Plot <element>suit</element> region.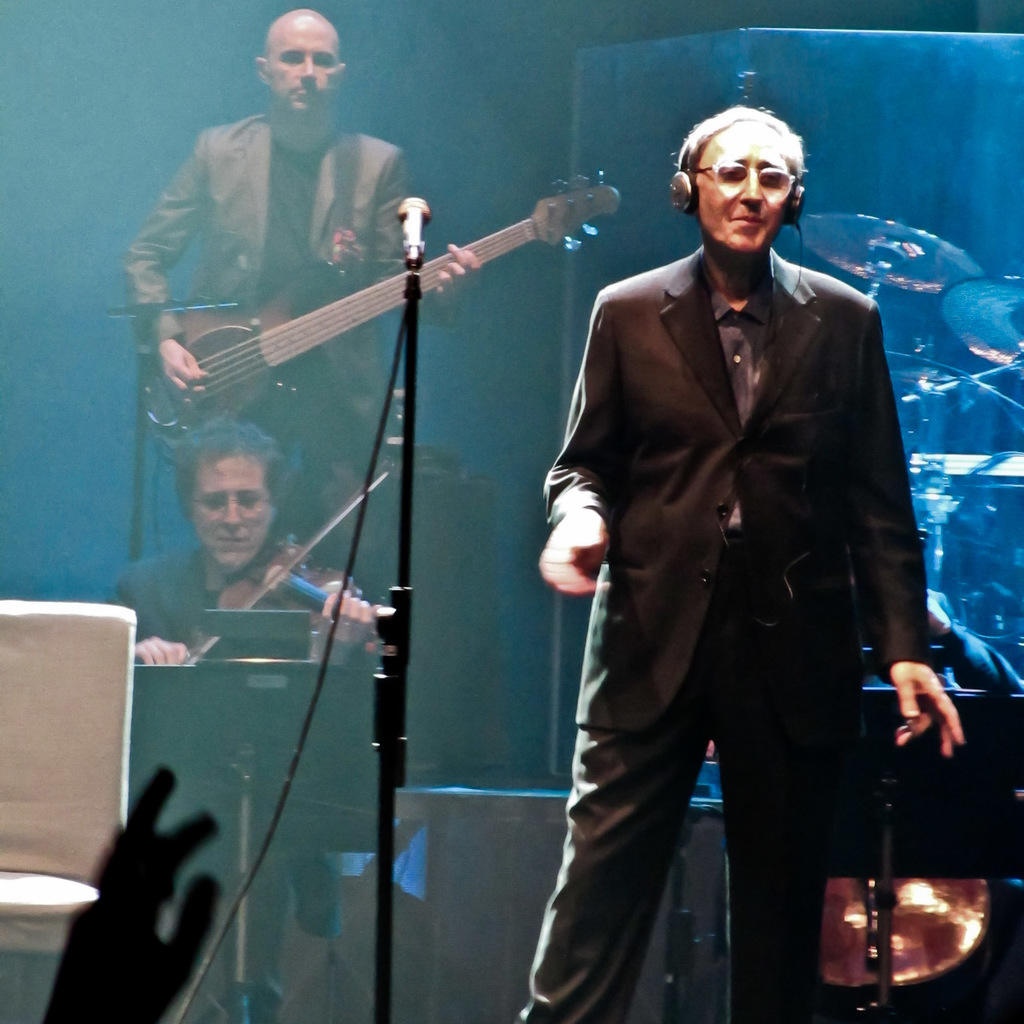
Plotted at [515, 181, 903, 1023].
